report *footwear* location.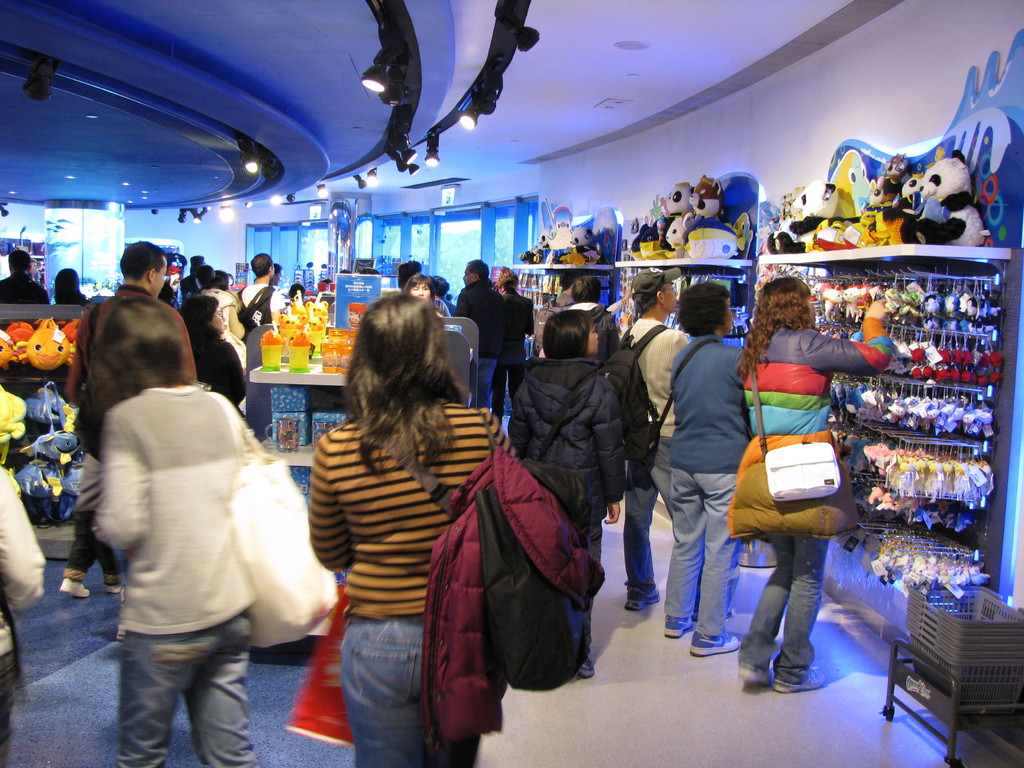
Report: bbox=(57, 573, 93, 602).
